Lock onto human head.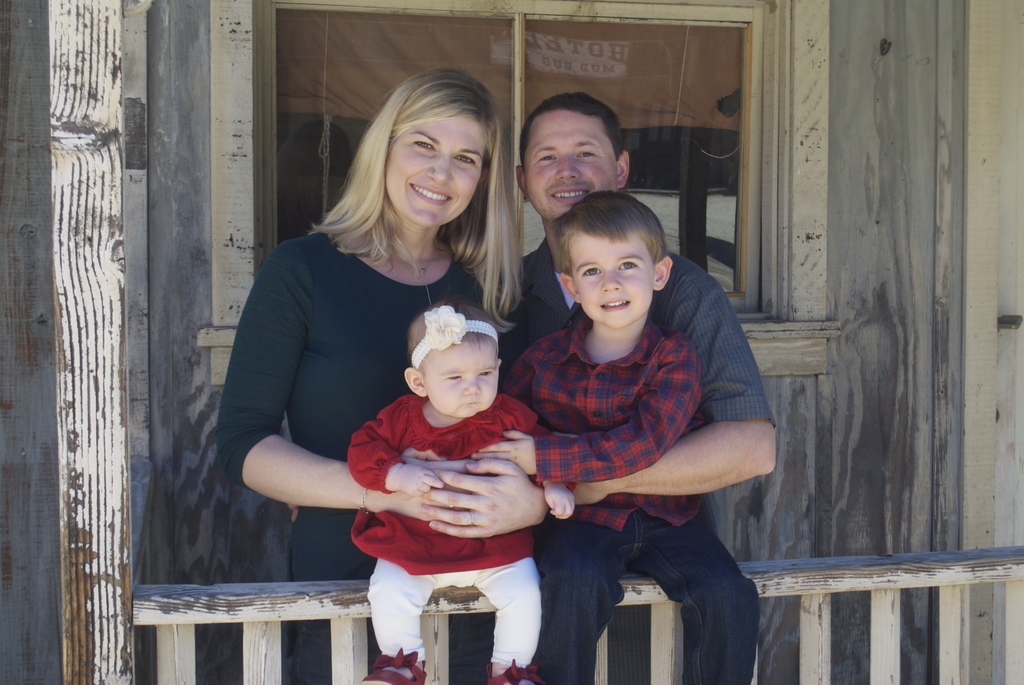
Locked: [555, 190, 675, 333].
